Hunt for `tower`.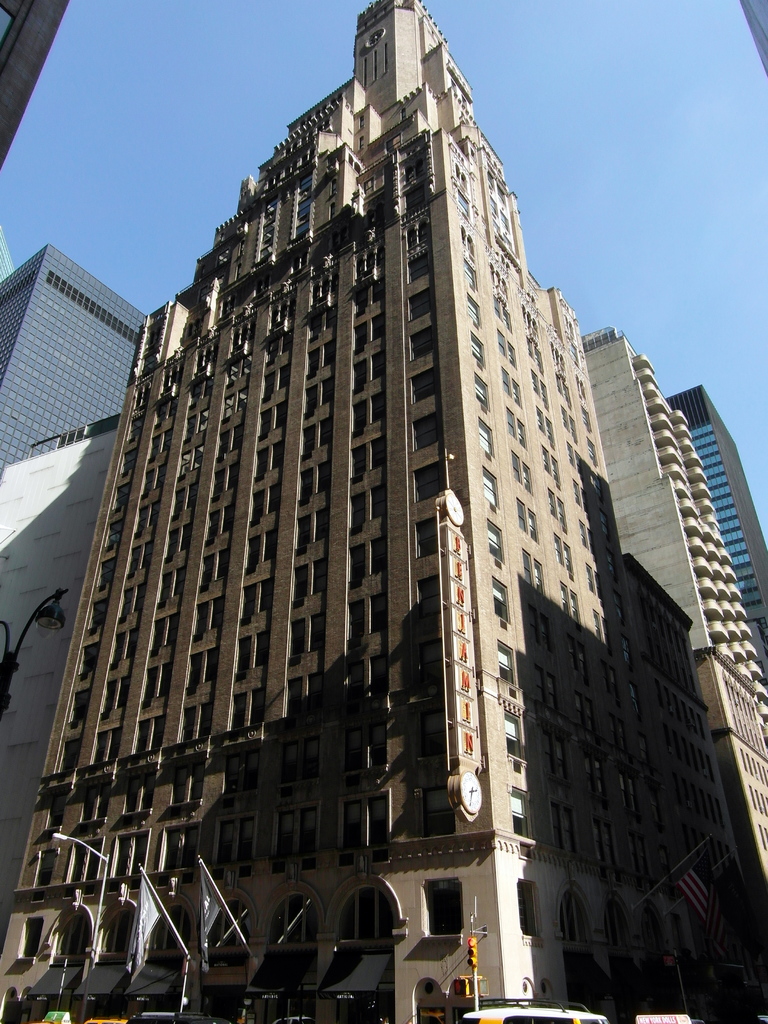
Hunted down at {"x1": 660, "y1": 383, "x2": 767, "y2": 660}.
